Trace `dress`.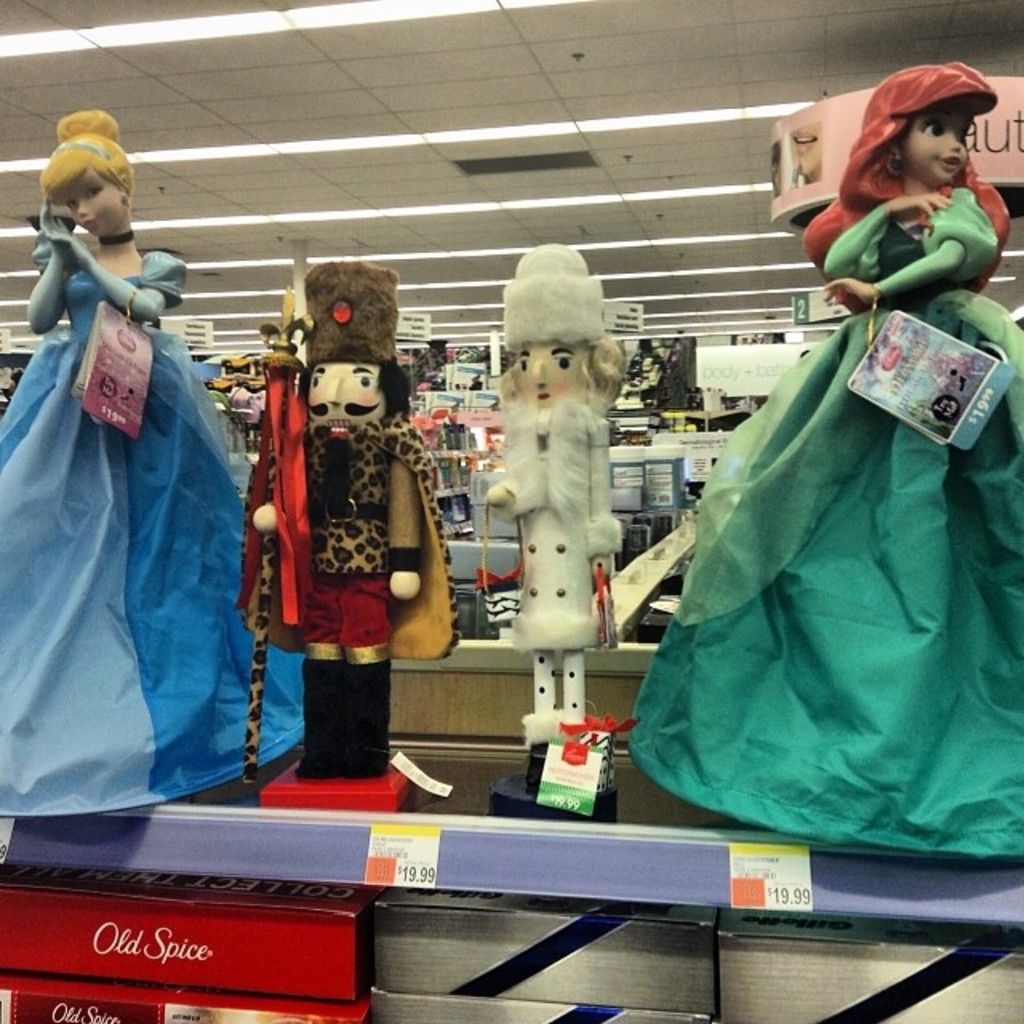
Traced to bbox=[629, 202, 1022, 858].
